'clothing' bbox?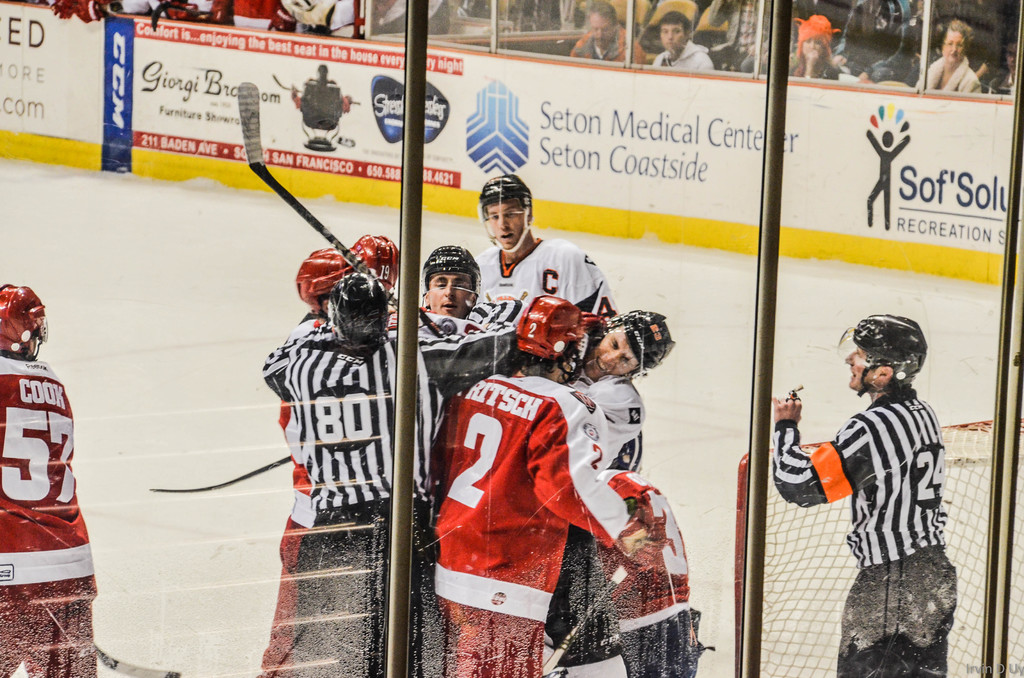
BBox(438, 367, 627, 629)
